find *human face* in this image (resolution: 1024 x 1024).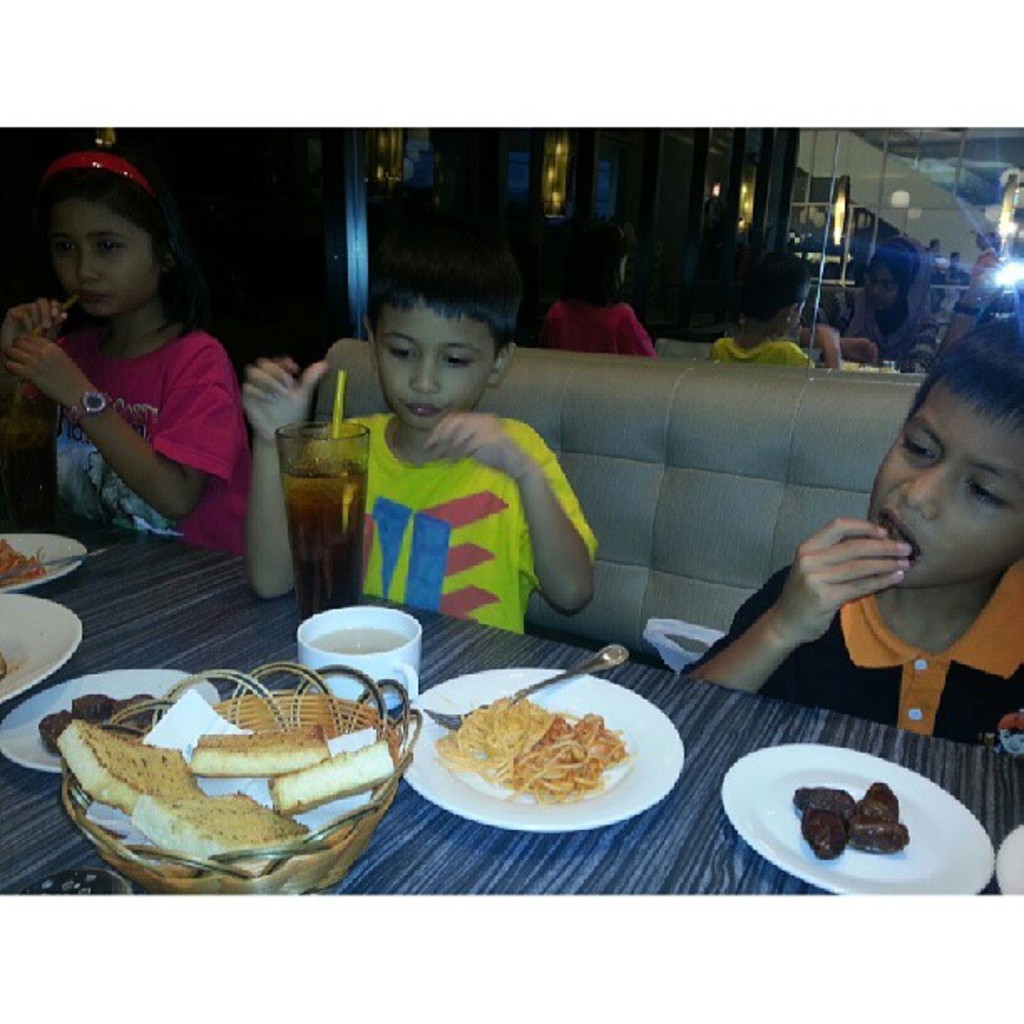
[376, 301, 495, 433].
